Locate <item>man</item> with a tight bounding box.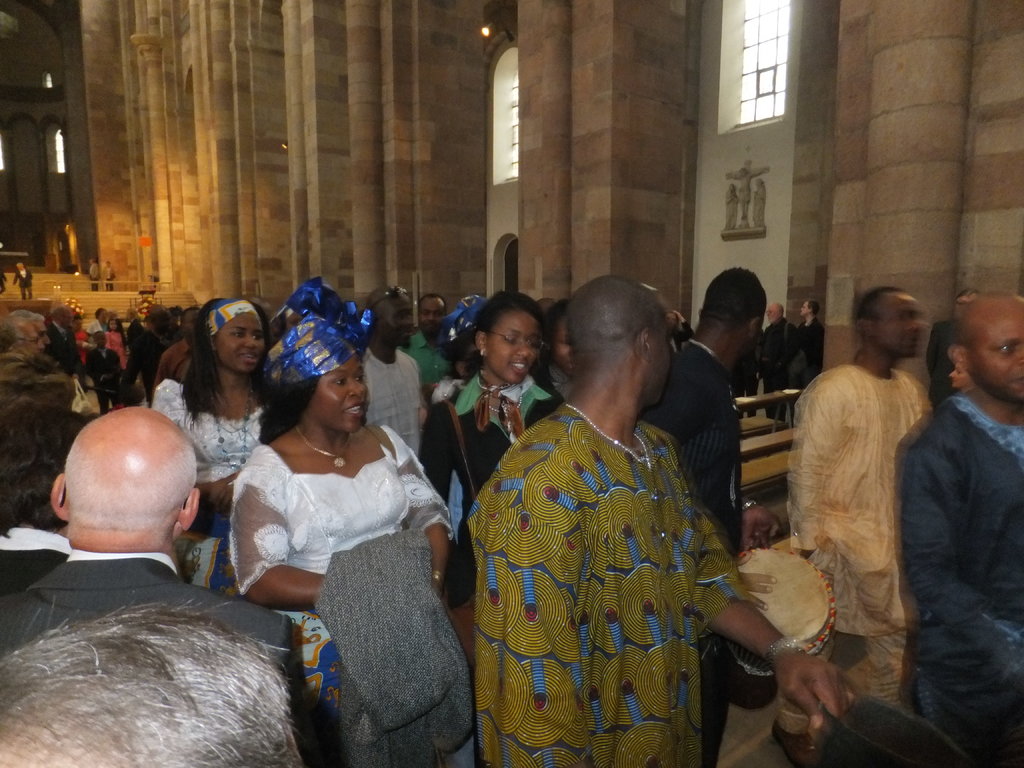
bbox=[890, 289, 1023, 767].
